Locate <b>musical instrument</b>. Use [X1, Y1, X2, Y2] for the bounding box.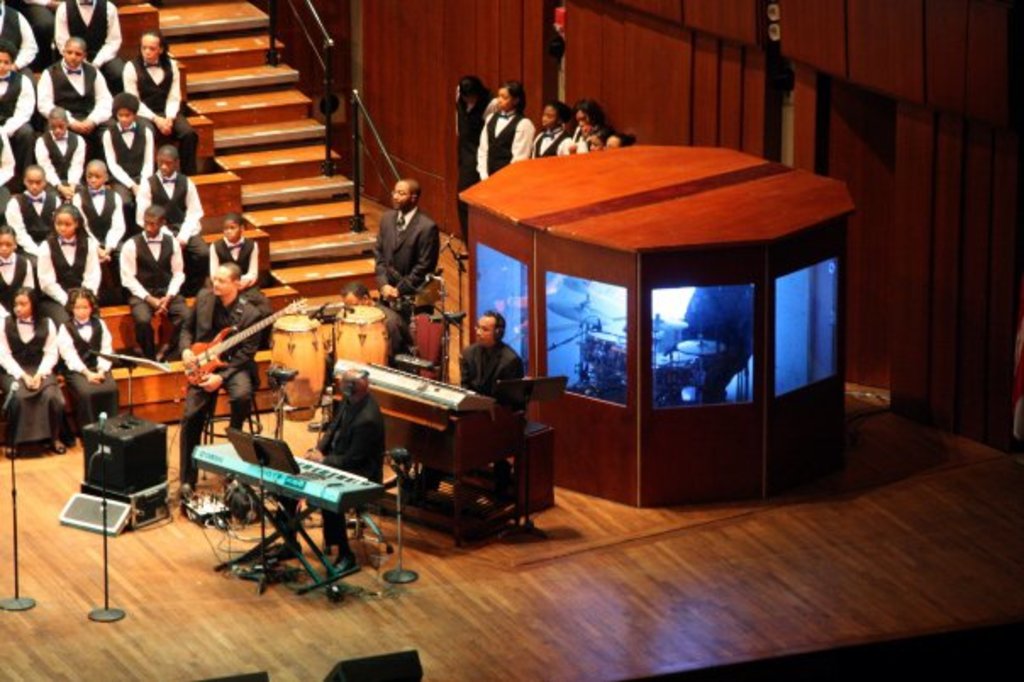
[193, 448, 381, 512].
